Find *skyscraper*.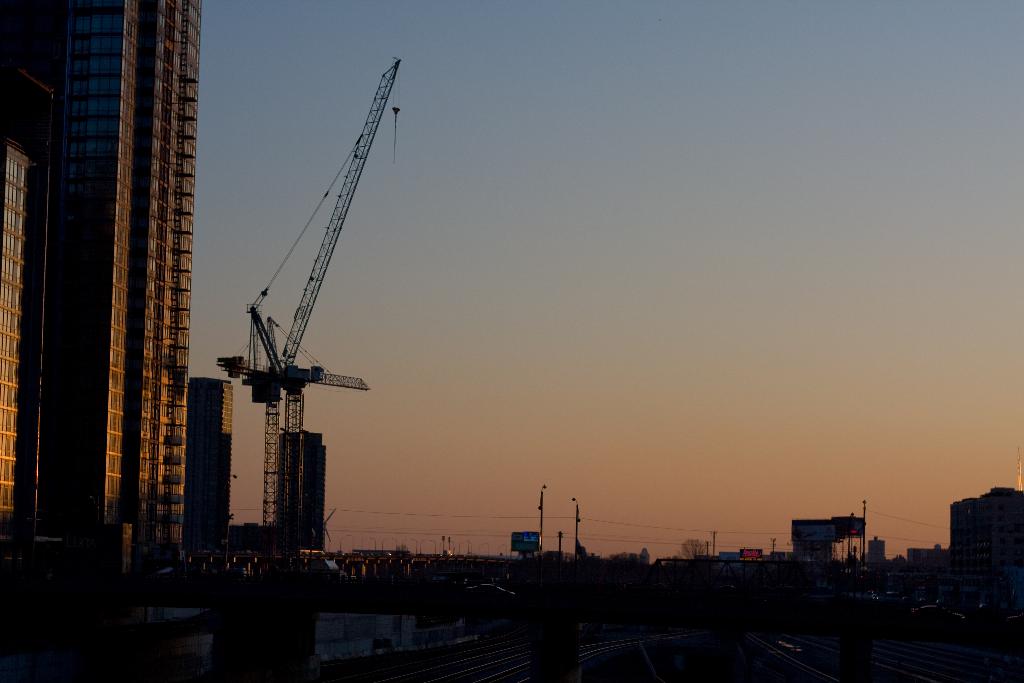
region(19, 0, 222, 627).
